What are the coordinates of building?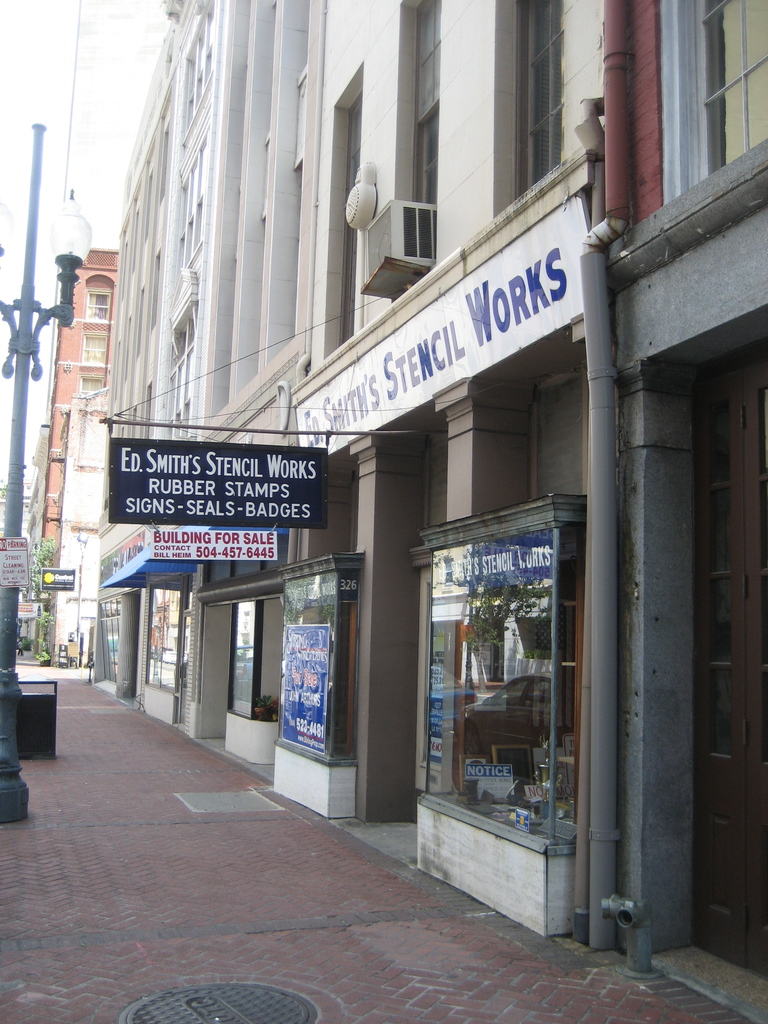
[x1=89, y1=0, x2=767, y2=1023].
